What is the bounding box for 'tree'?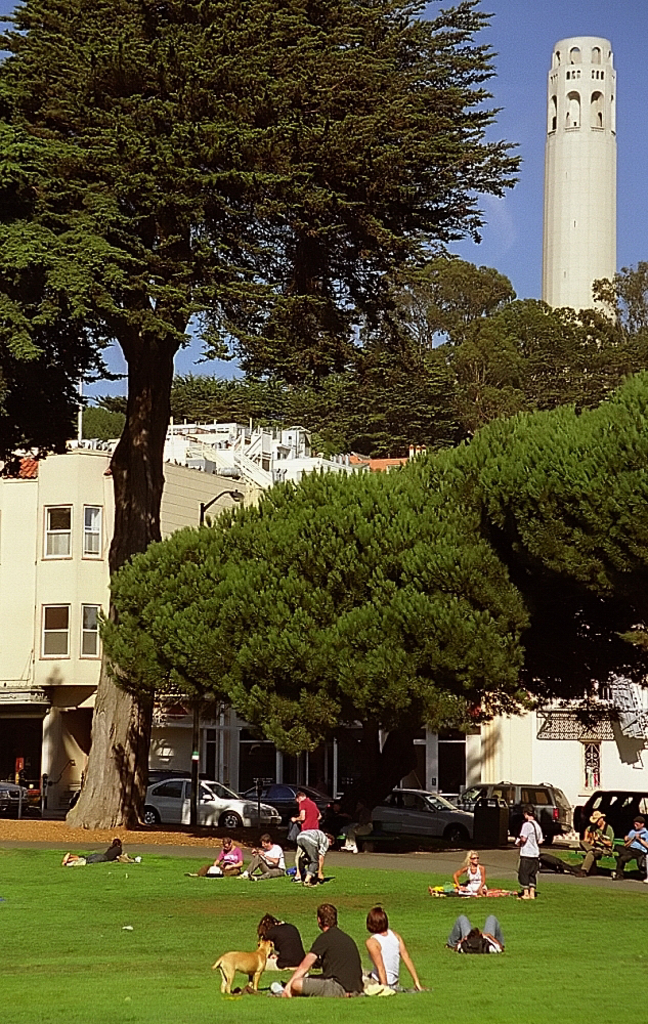
429 362 647 681.
